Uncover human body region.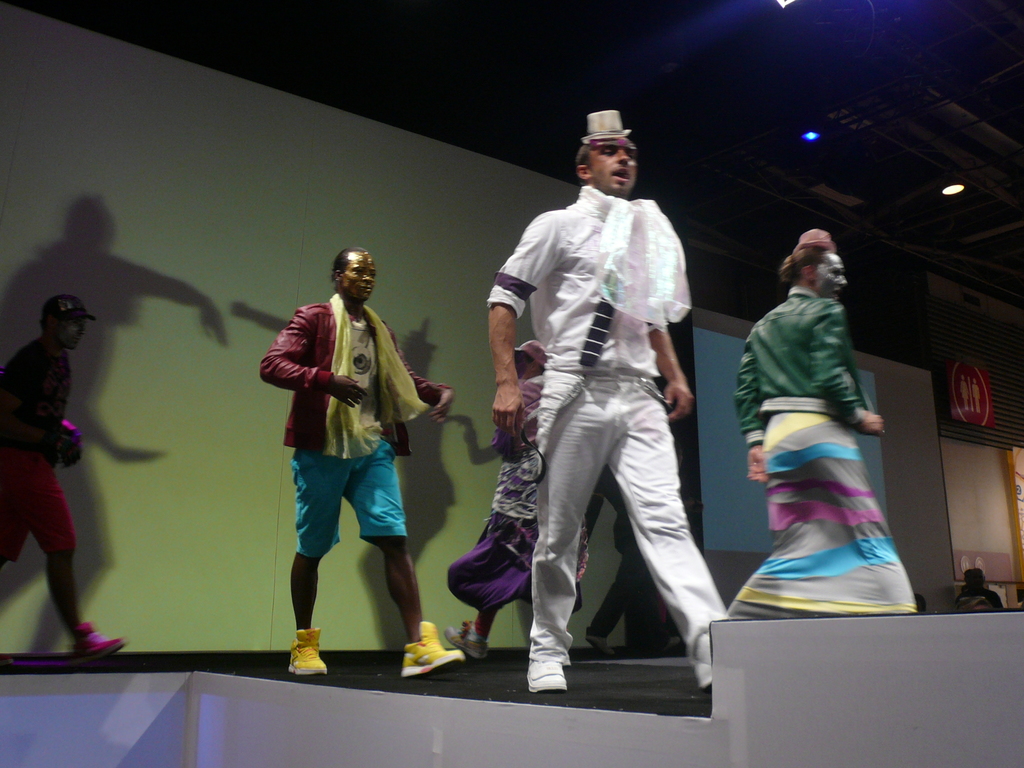
Uncovered: 439, 371, 582, 666.
